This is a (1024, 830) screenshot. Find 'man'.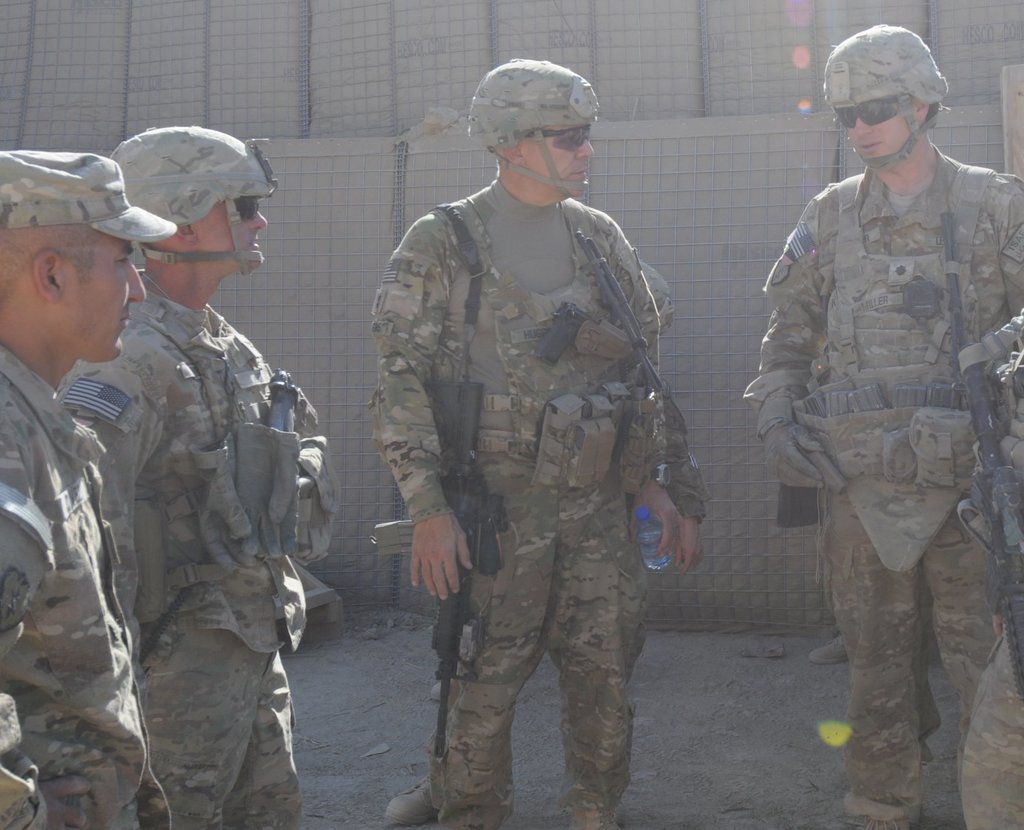
Bounding box: 745 28 1023 829.
